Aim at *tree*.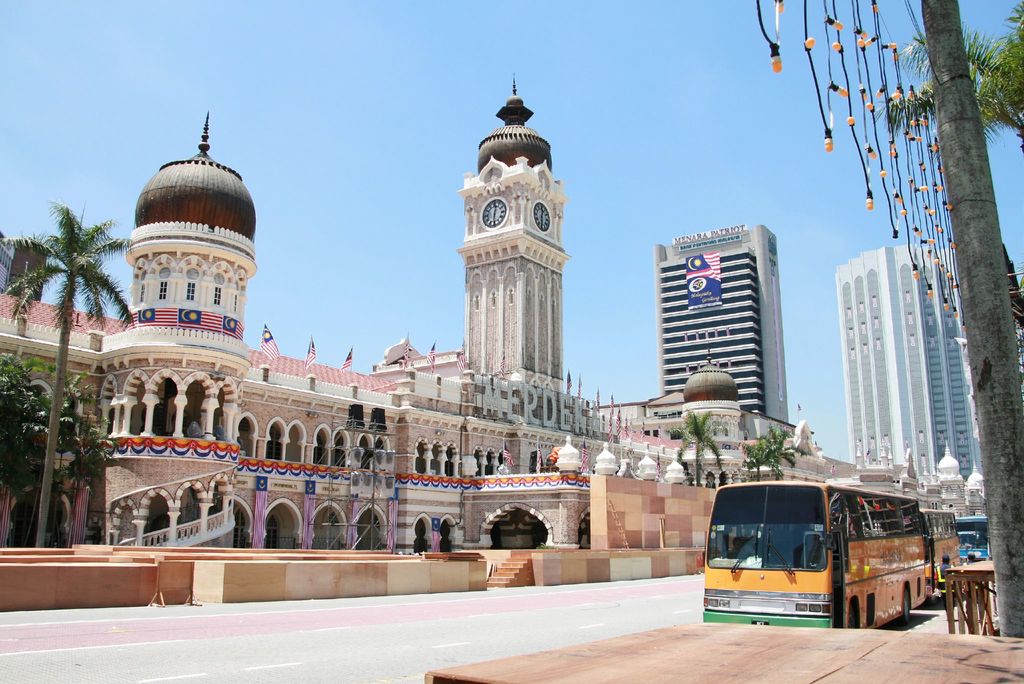
Aimed at x1=872, y1=1, x2=1023, y2=144.
